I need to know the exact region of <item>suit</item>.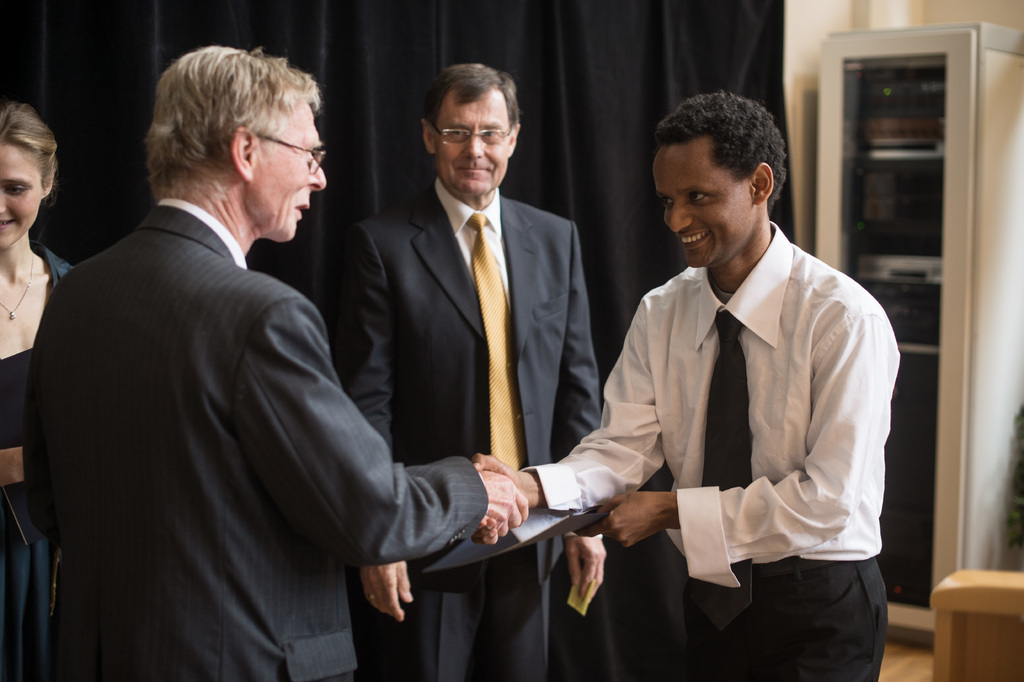
Region: bbox=[330, 177, 600, 681].
